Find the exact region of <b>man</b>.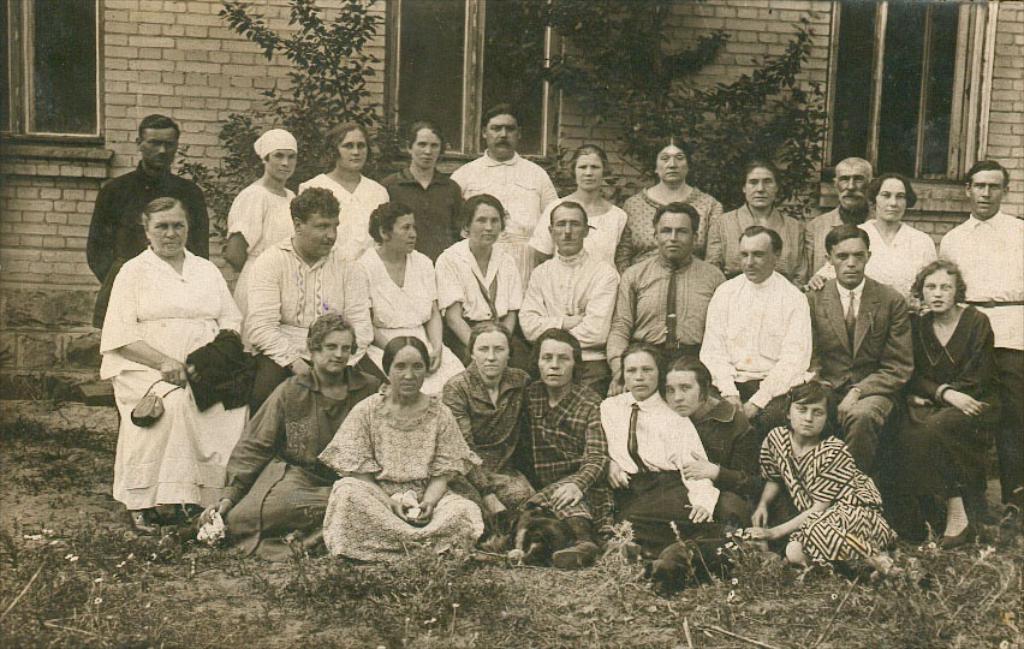
Exact region: (511, 195, 624, 398).
